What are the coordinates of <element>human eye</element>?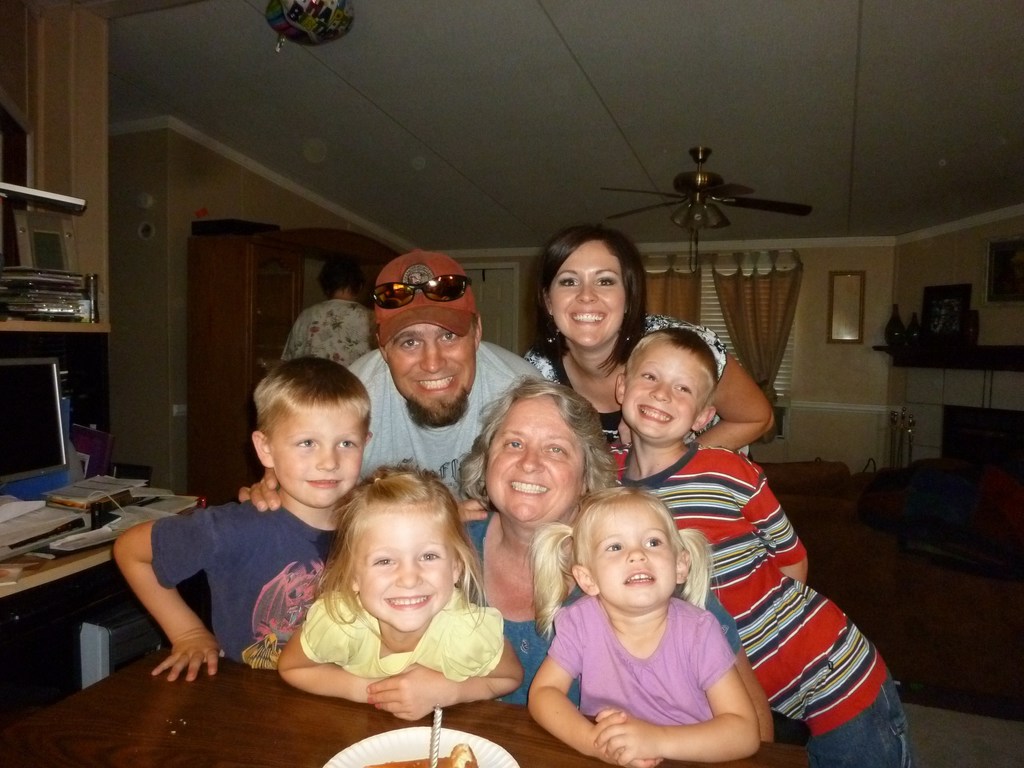
pyautogui.locateOnScreen(439, 331, 456, 342).
